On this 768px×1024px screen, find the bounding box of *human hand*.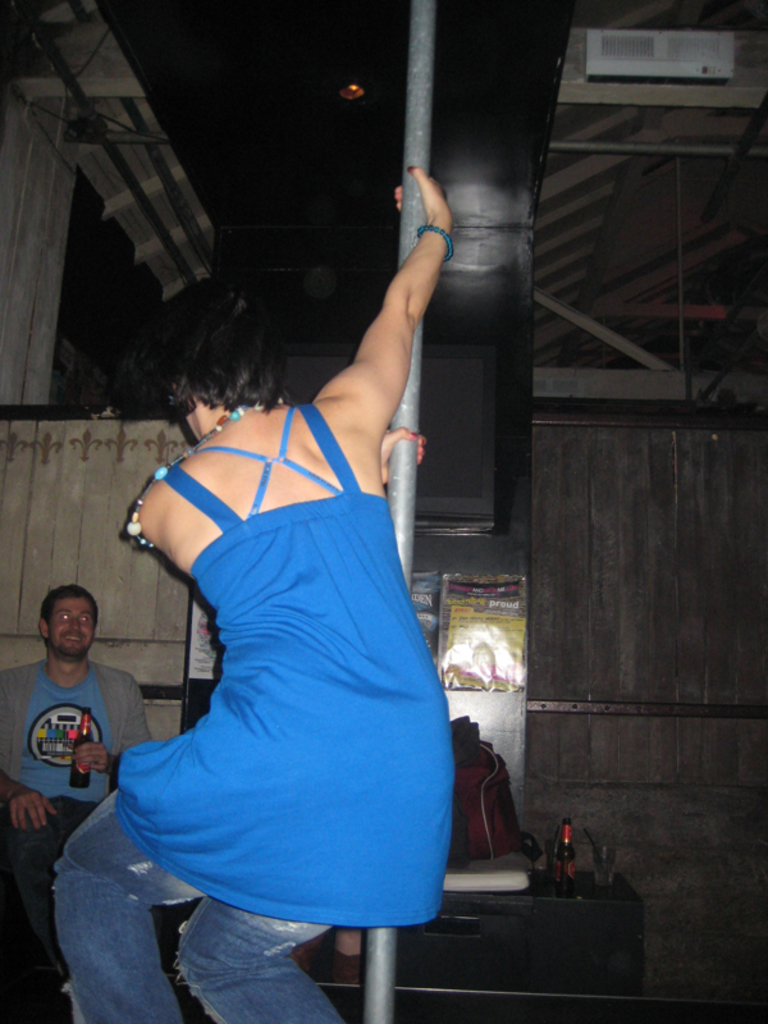
Bounding box: 73:740:110:776.
